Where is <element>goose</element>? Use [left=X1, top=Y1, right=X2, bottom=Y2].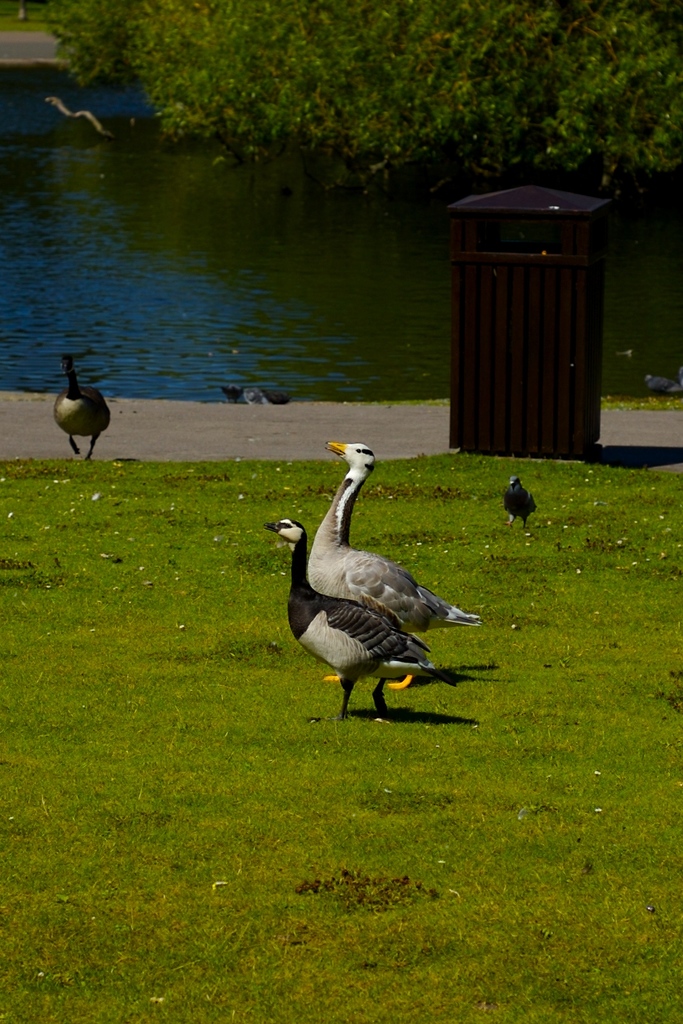
[left=500, top=475, right=538, bottom=533].
